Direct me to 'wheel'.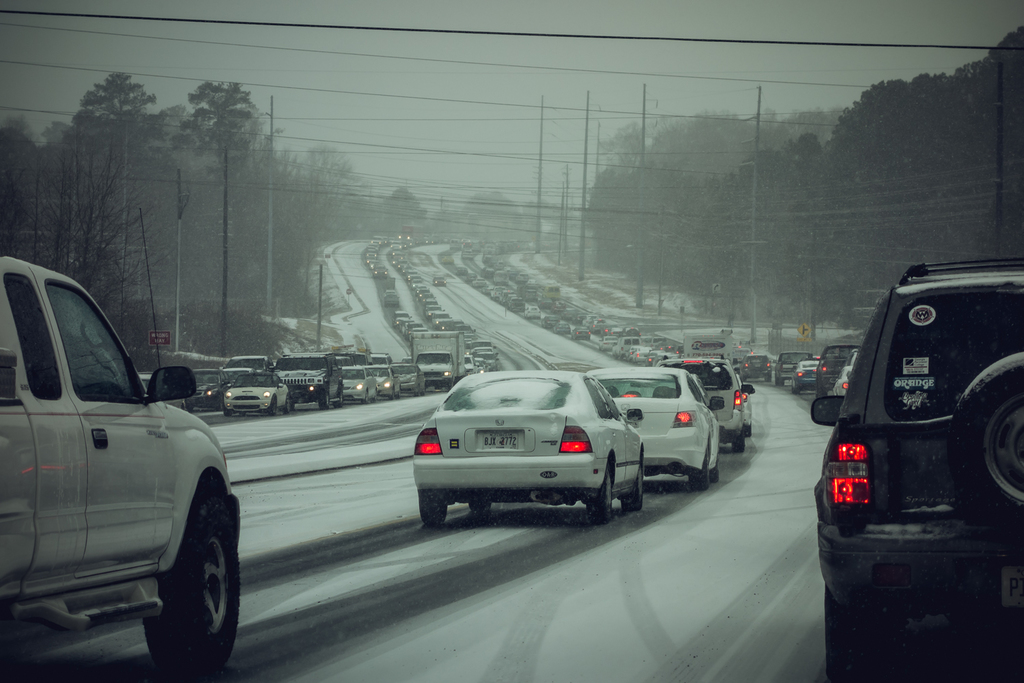
Direction: (x1=621, y1=457, x2=644, y2=513).
